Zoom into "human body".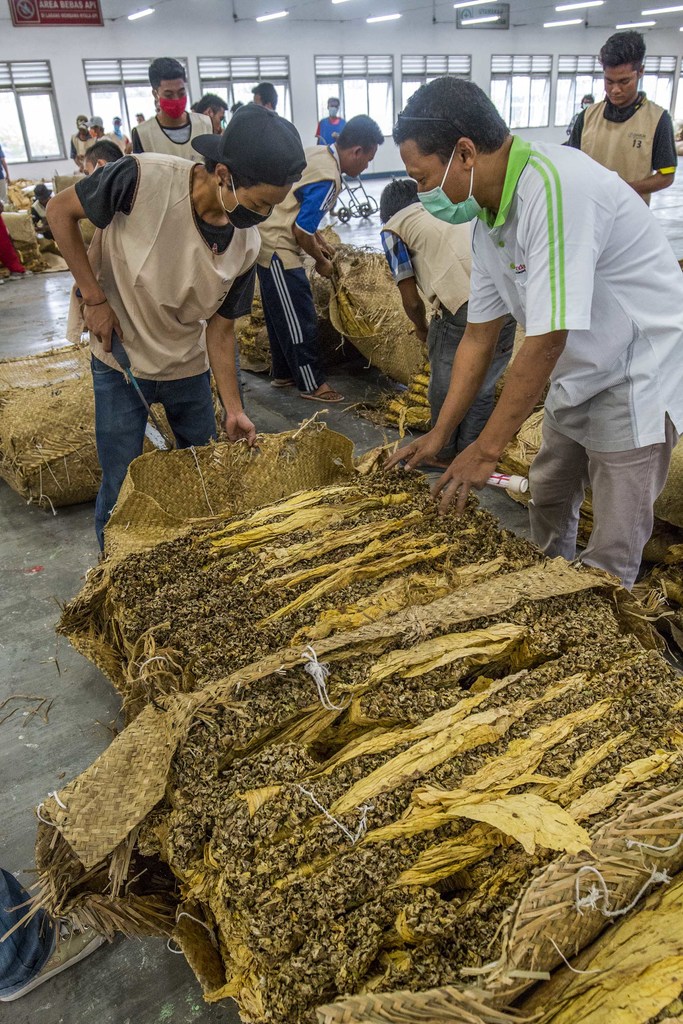
Zoom target: [394,74,682,588].
